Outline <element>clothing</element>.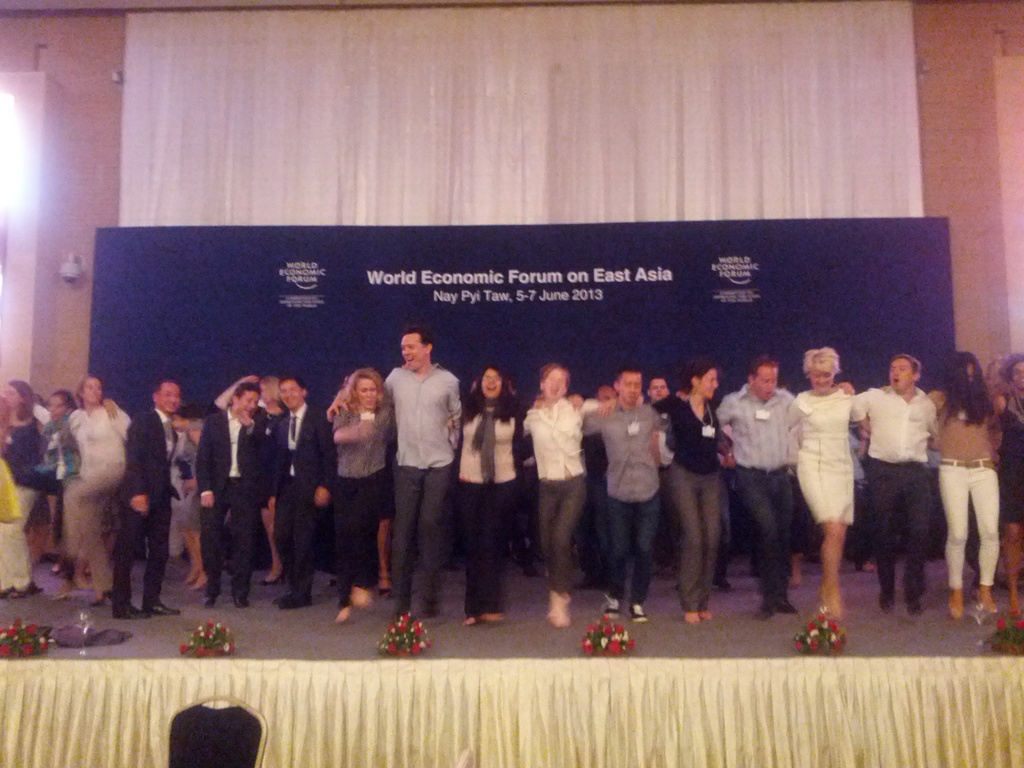
Outline: box(452, 404, 520, 620).
